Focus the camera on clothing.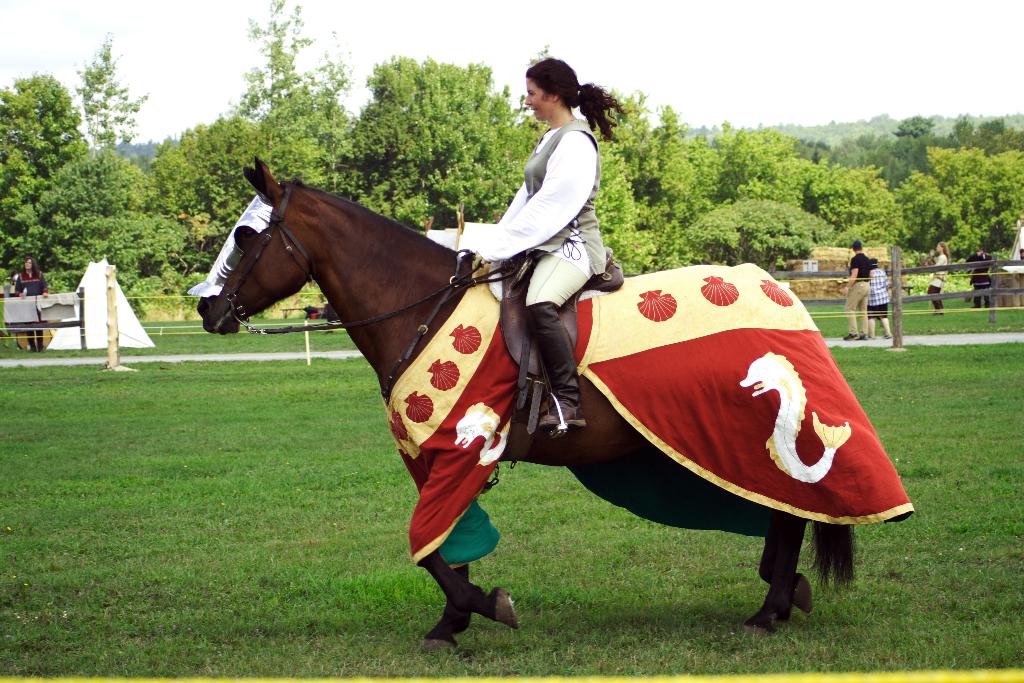
Focus region: {"left": 927, "top": 286, "right": 946, "bottom": 309}.
